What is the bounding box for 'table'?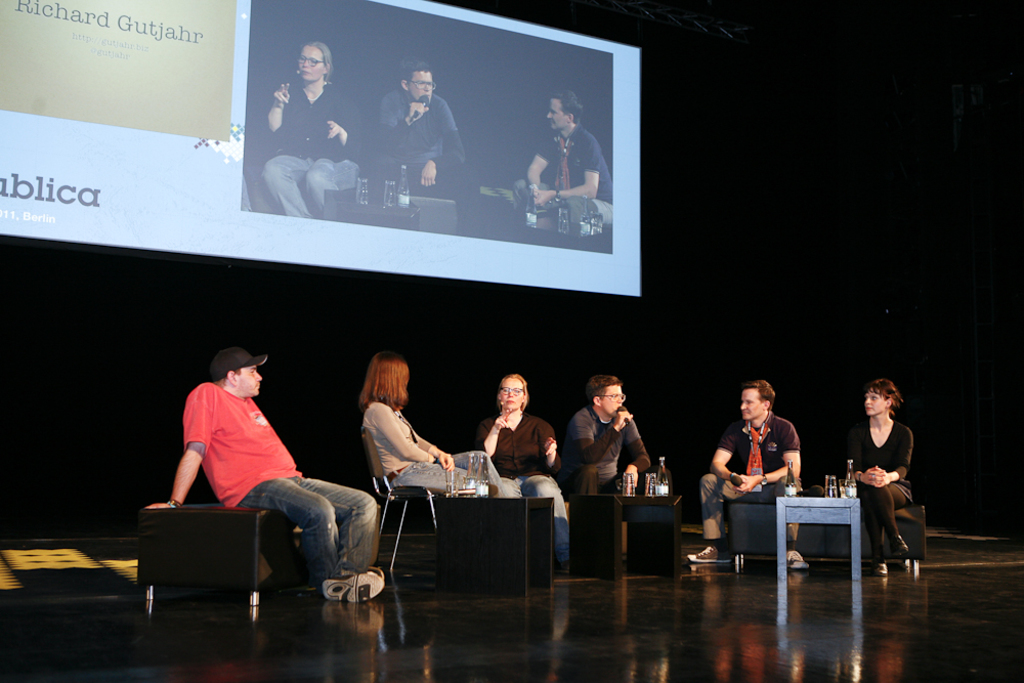
box=[721, 478, 862, 584].
